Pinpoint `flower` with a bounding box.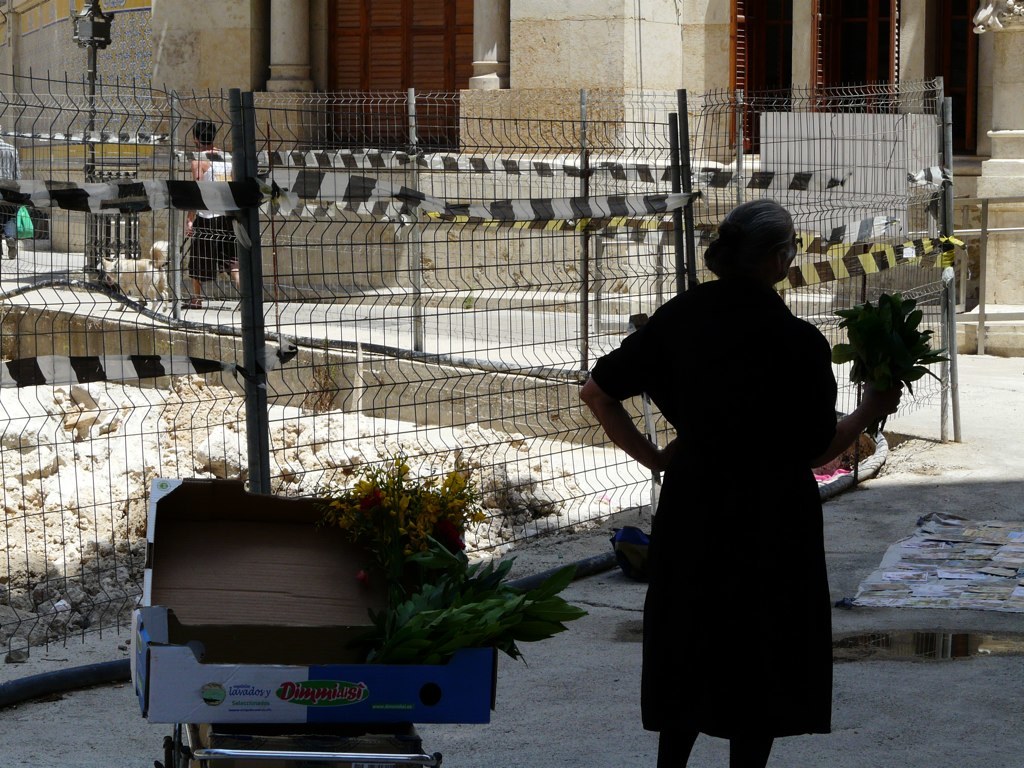
[x1=432, y1=467, x2=458, y2=492].
